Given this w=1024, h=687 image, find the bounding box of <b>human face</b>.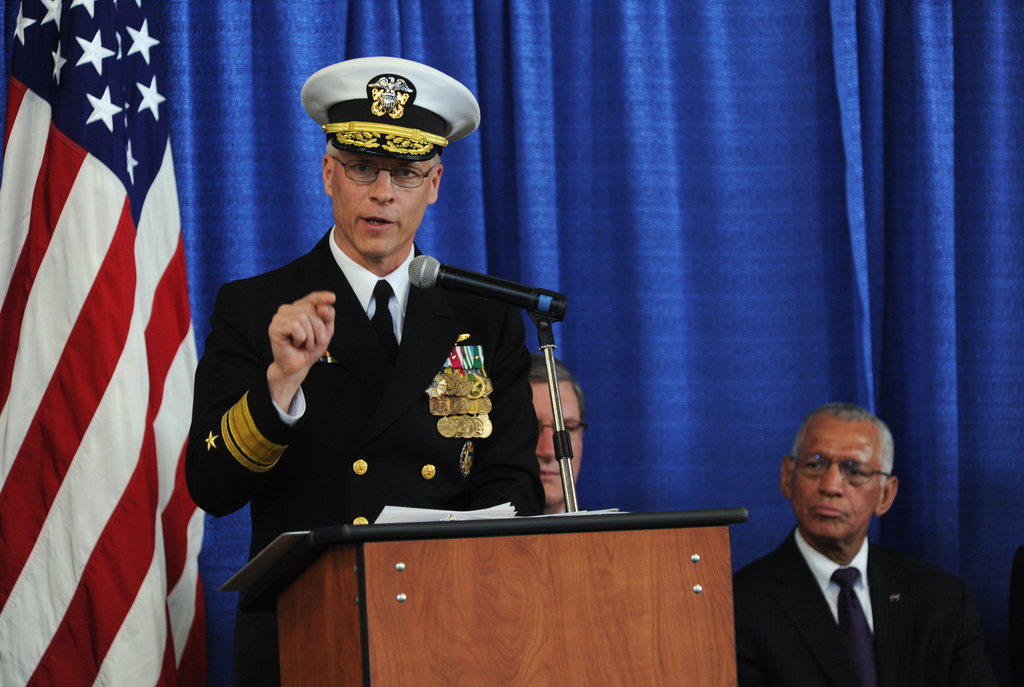
(789, 414, 888, 542).
